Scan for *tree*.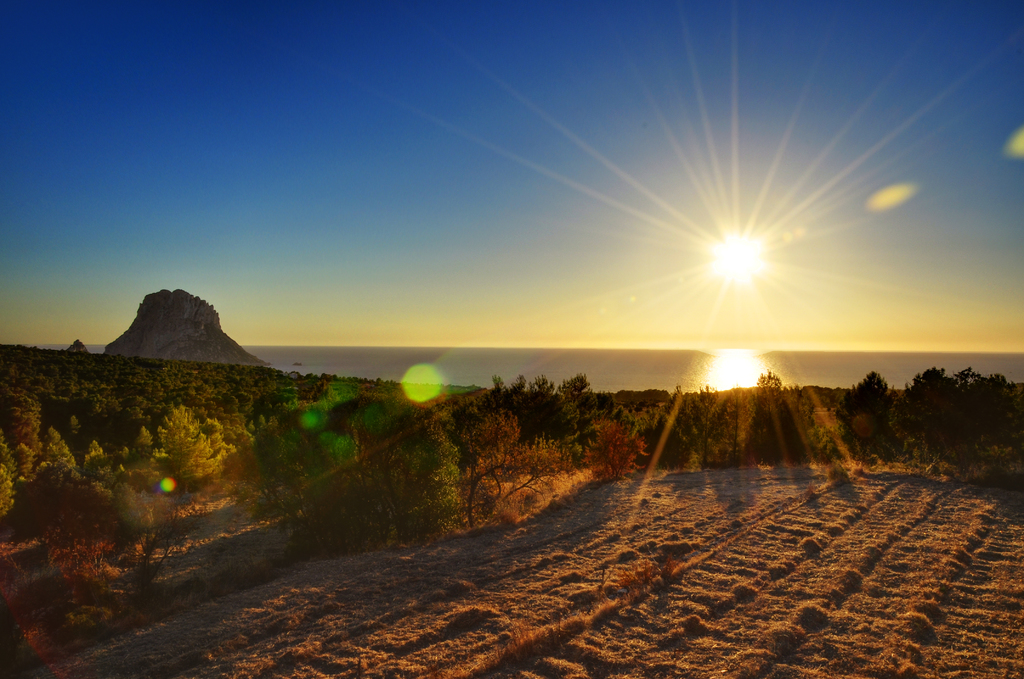
Scan result: [116,410,229,514].
